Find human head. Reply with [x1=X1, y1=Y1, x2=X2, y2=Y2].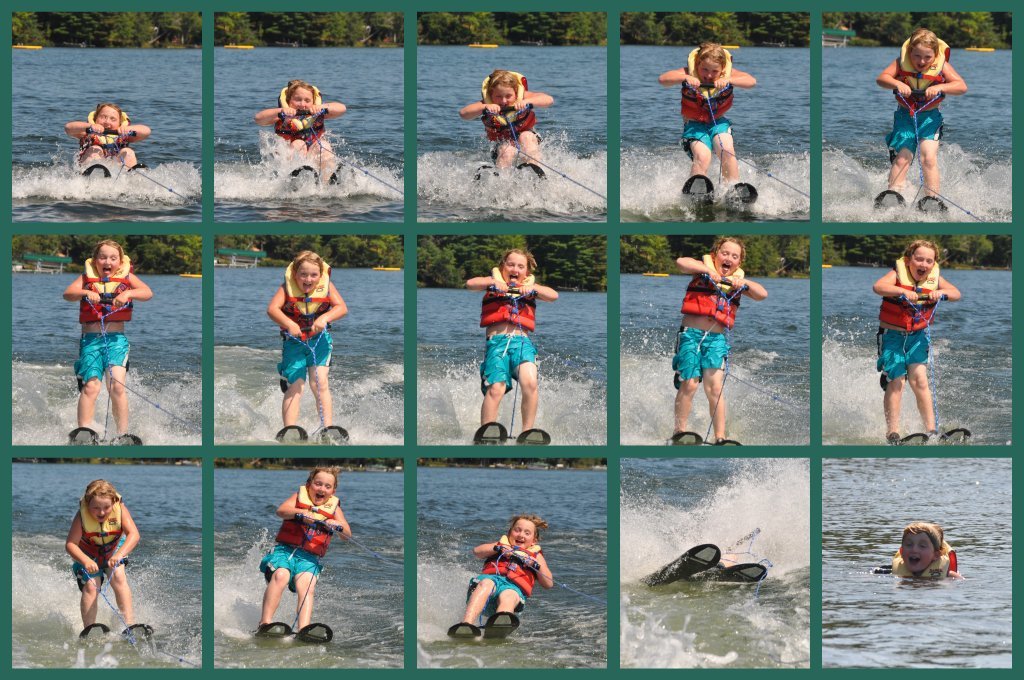
[x1=900, y1=237, x2=938, y2=280].
